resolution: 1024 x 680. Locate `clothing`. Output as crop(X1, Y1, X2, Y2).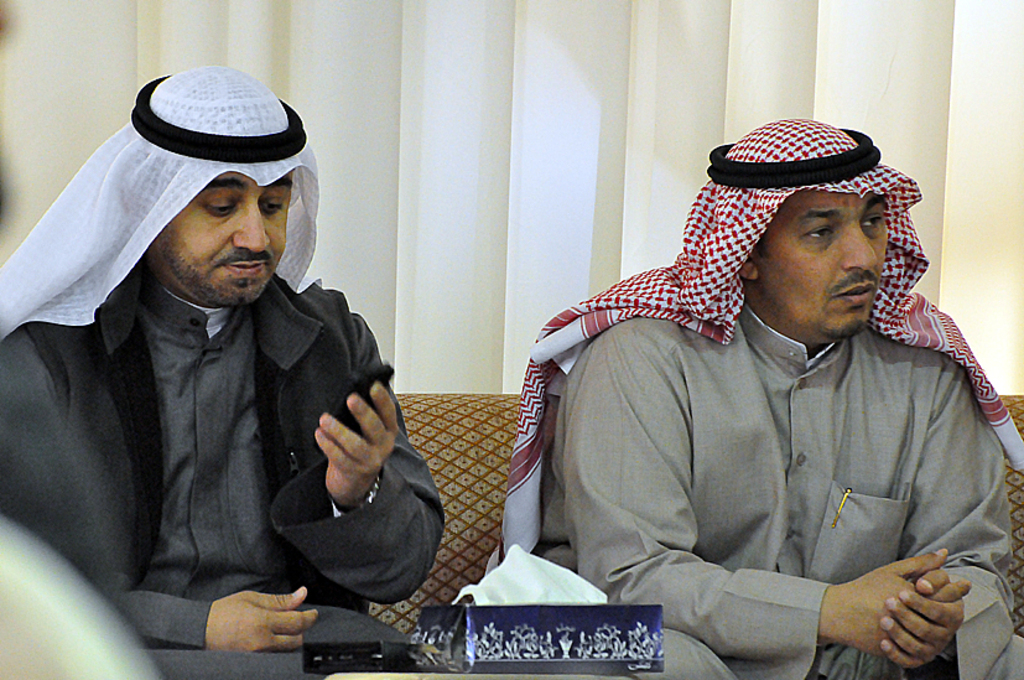
crop(0, 269, 445, 679).
